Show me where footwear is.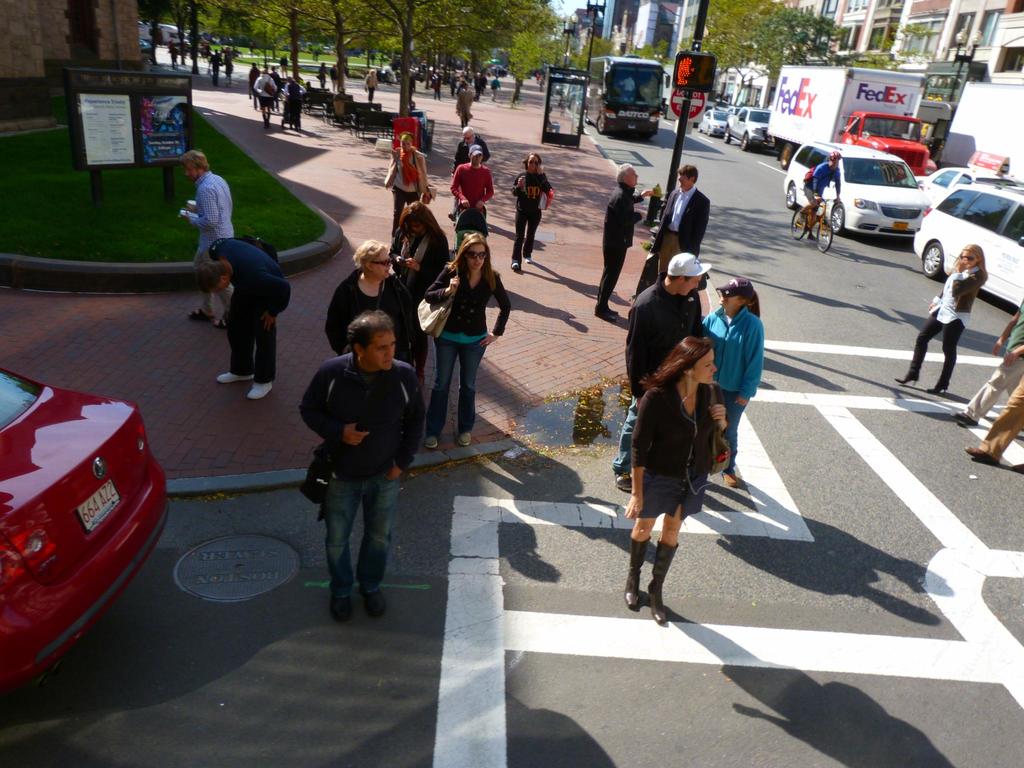
footwear is at bbox=(893, 367, 919, 390).
